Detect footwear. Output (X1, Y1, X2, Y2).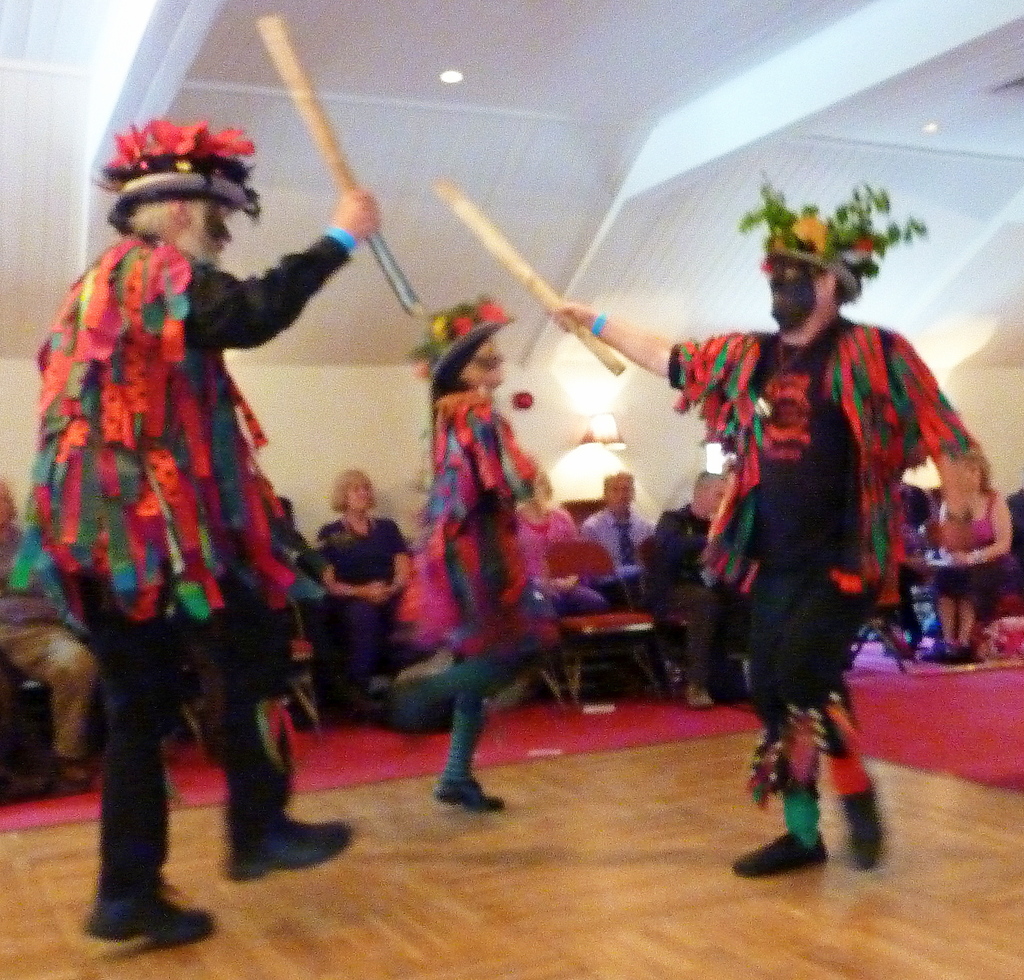
(438, 771, 507, 814).
